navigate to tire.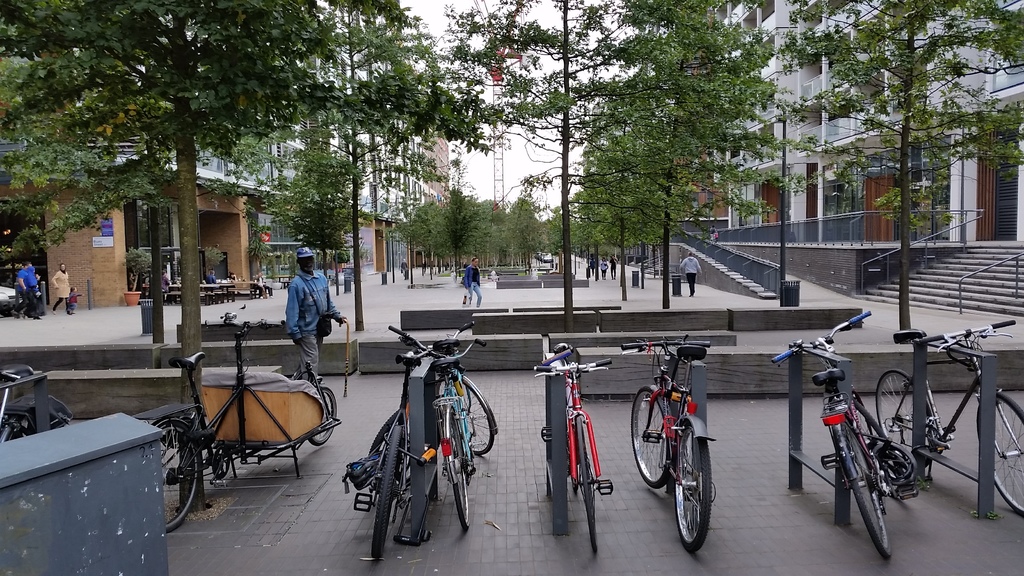
Navigation target: pyautogui.locateOnScreen(676, 425, 721, 547).
